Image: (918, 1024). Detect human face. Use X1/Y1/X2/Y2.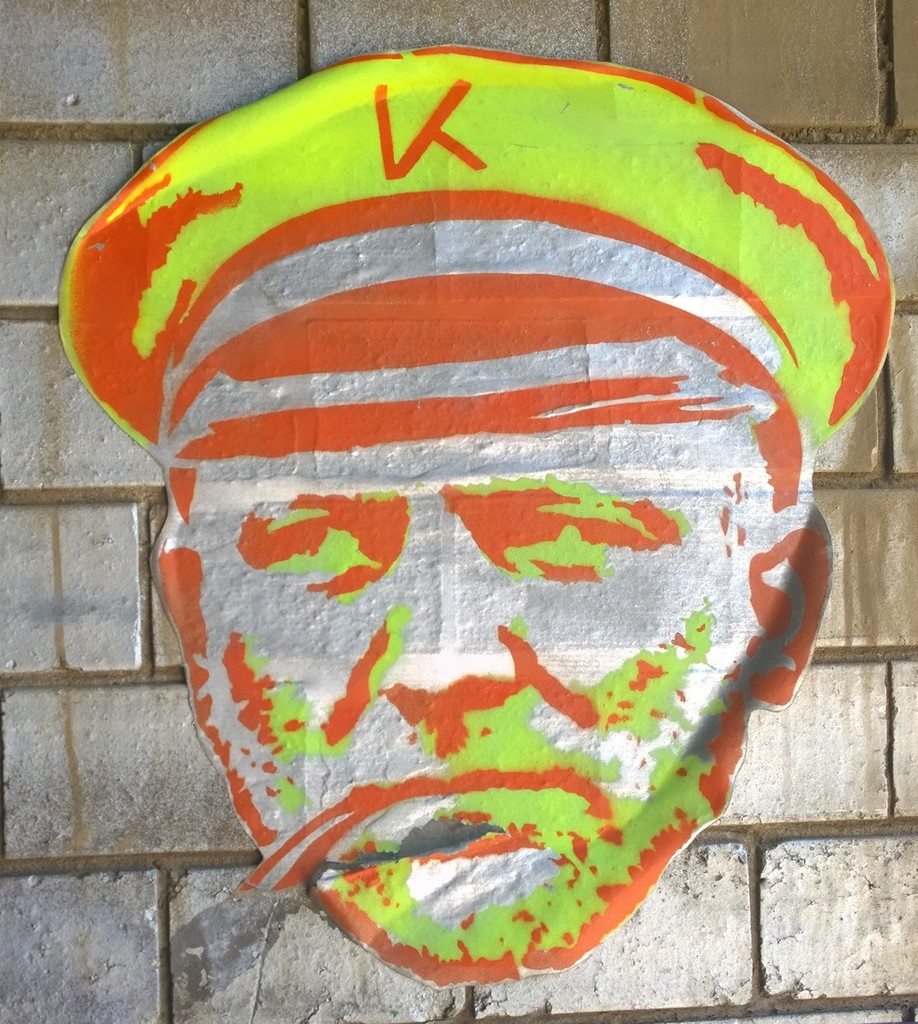
164/429/792/981.
